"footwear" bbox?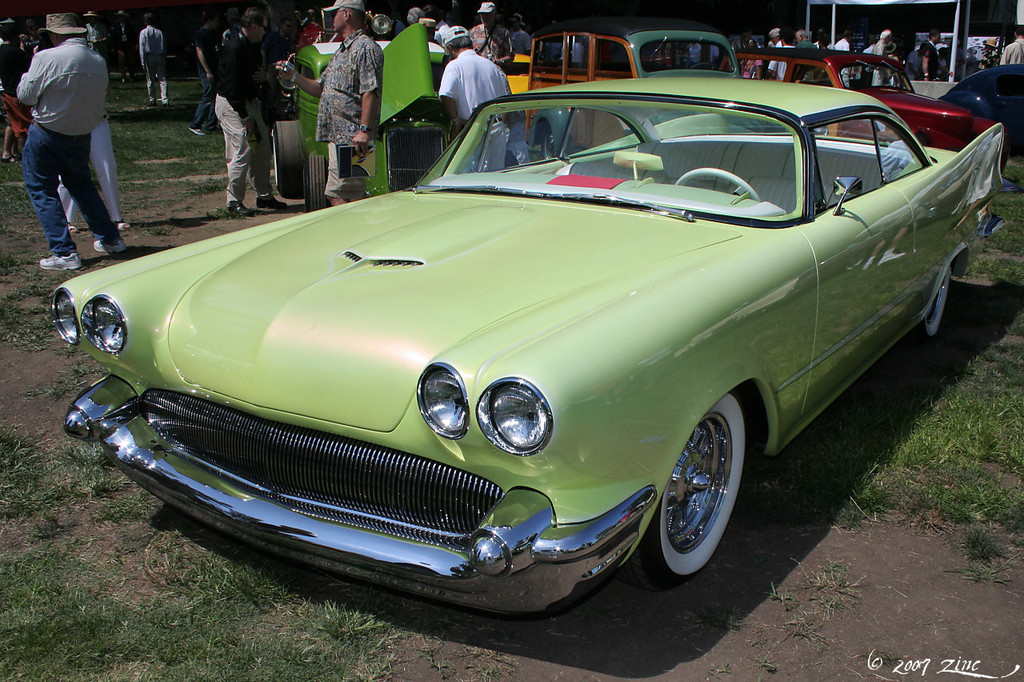
<bbox>40, 252, 82, 272</bbox>
